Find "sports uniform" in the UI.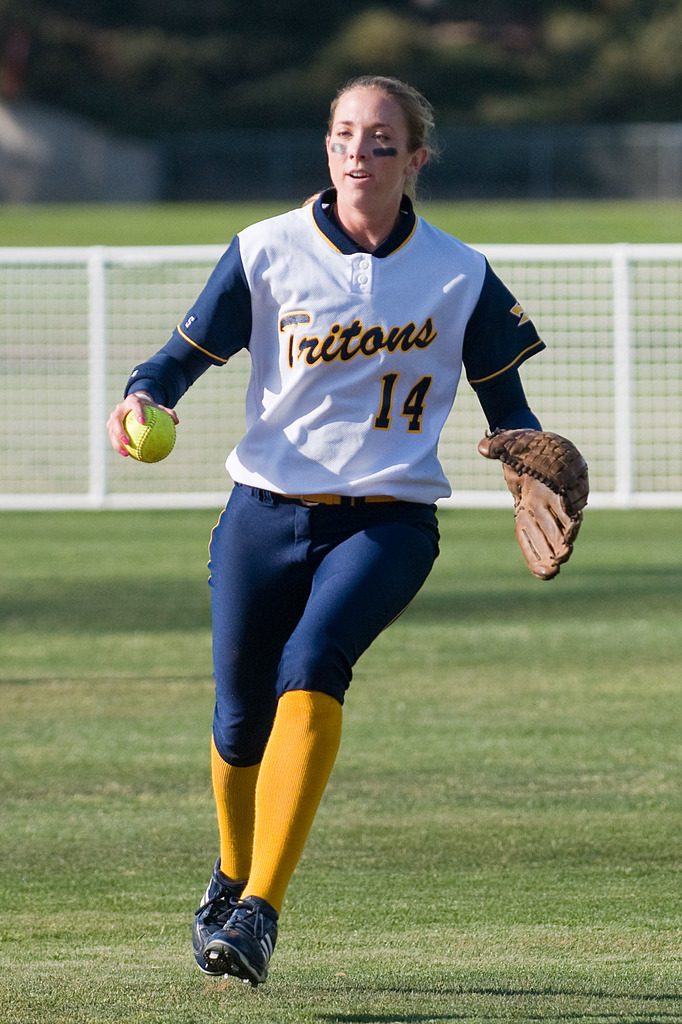
UI element at {"left": 113, "top": 90, "right": 575, "bottom": 956}.
